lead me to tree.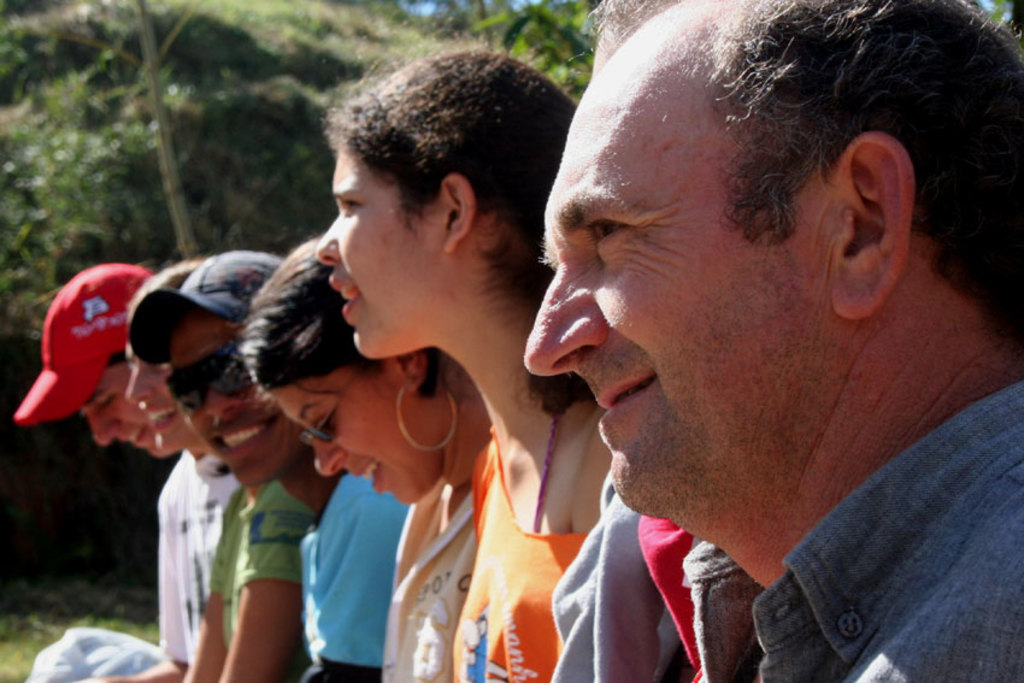
Lead to x1=0 y1=0 x2=488 y2=628.
